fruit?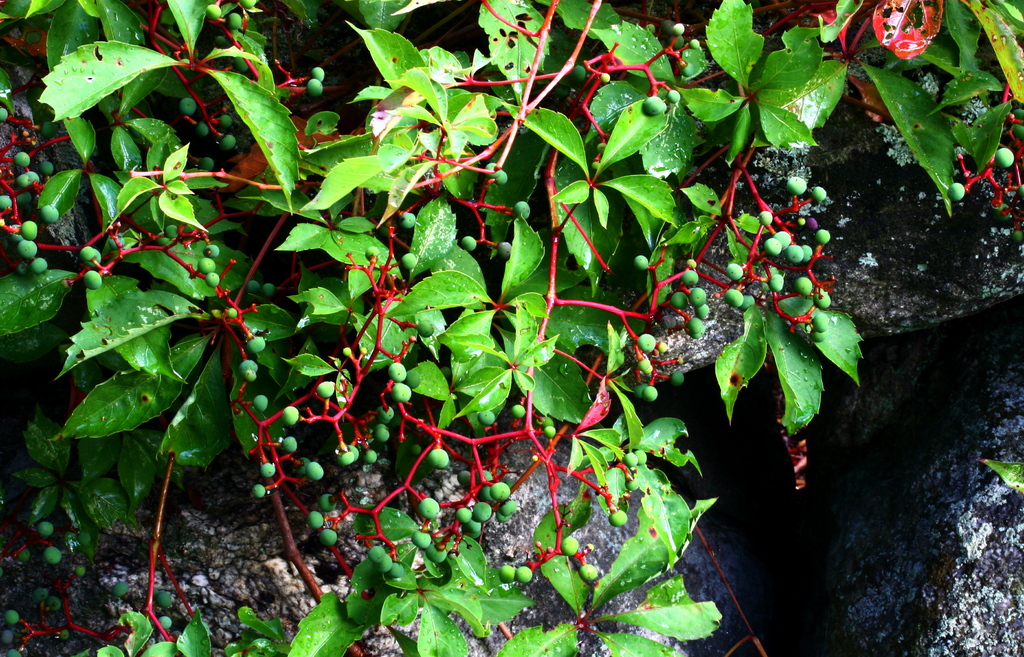
579,562,600,582
